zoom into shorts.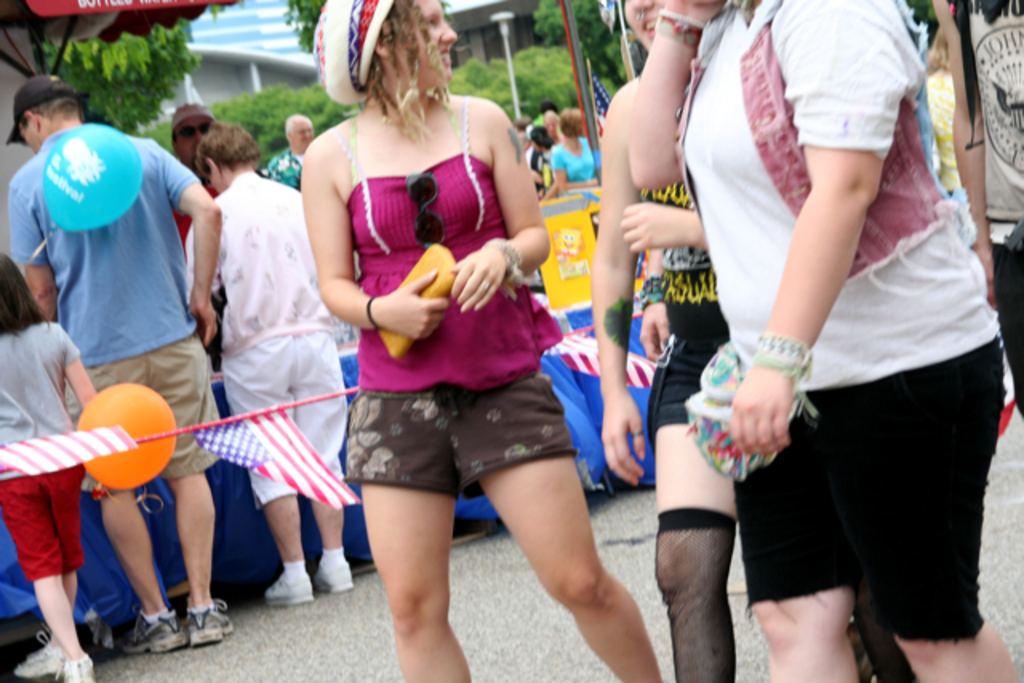
Zoom target: box=[221, 333, 349, 502].
